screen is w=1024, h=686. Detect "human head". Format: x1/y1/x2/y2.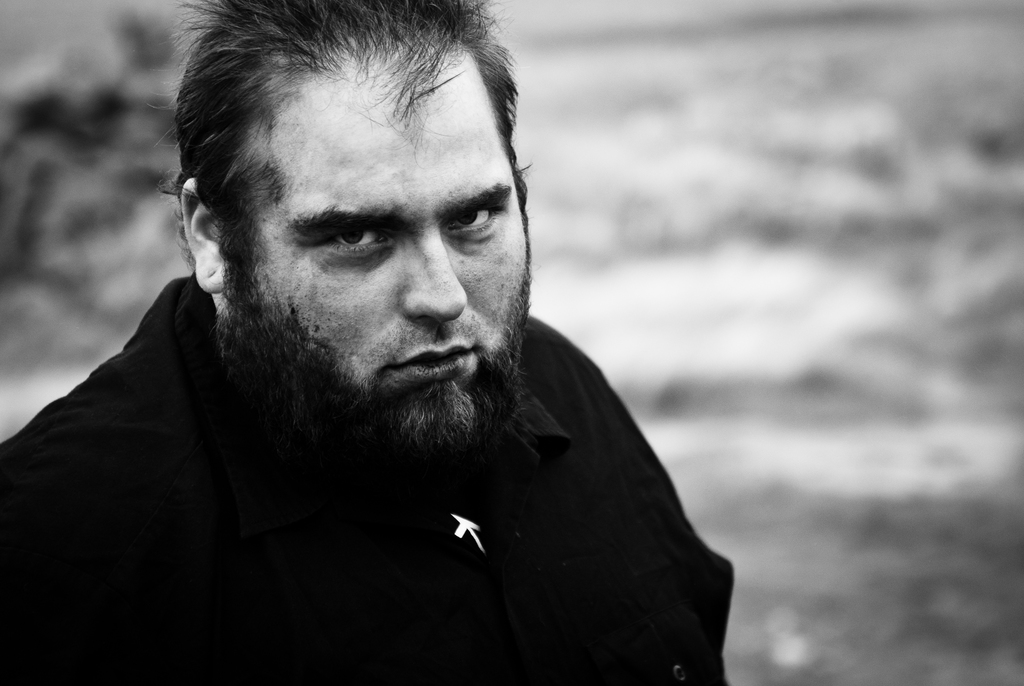
177/0/529/448.
